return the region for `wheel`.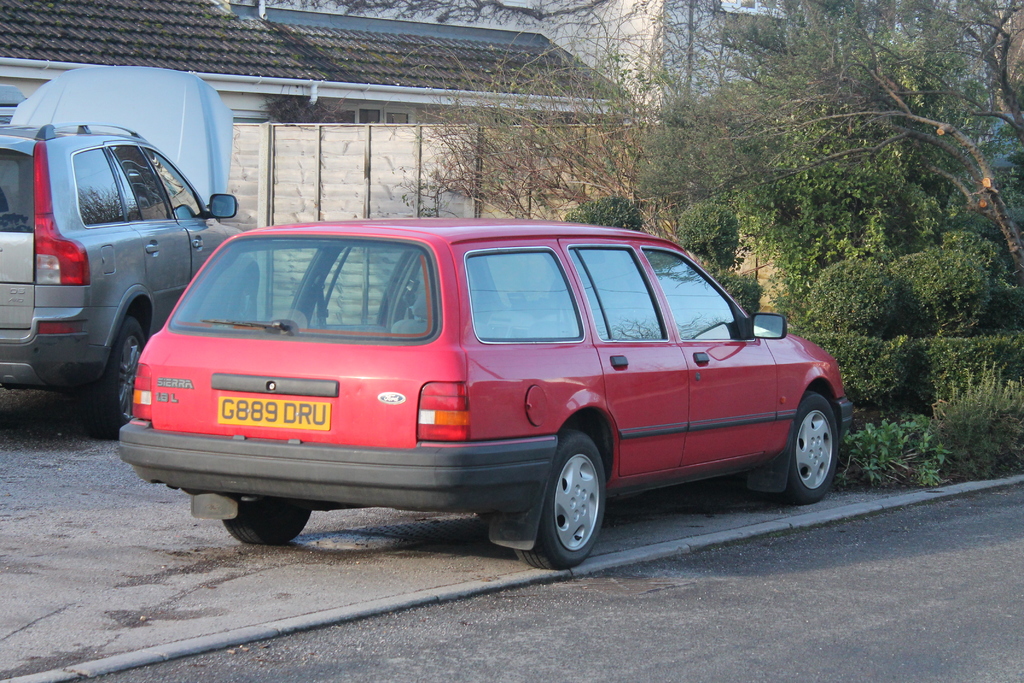
[left=516, top=421, right=609, bottom=572].
